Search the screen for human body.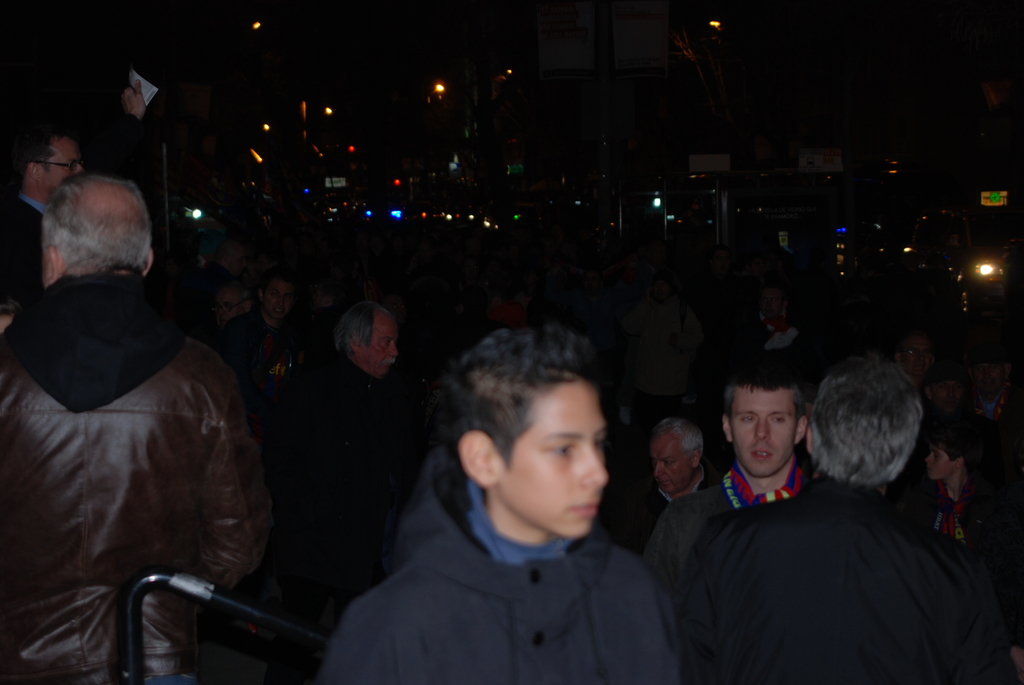
Found at left=675, top=348, right=1007, bottom=684.
